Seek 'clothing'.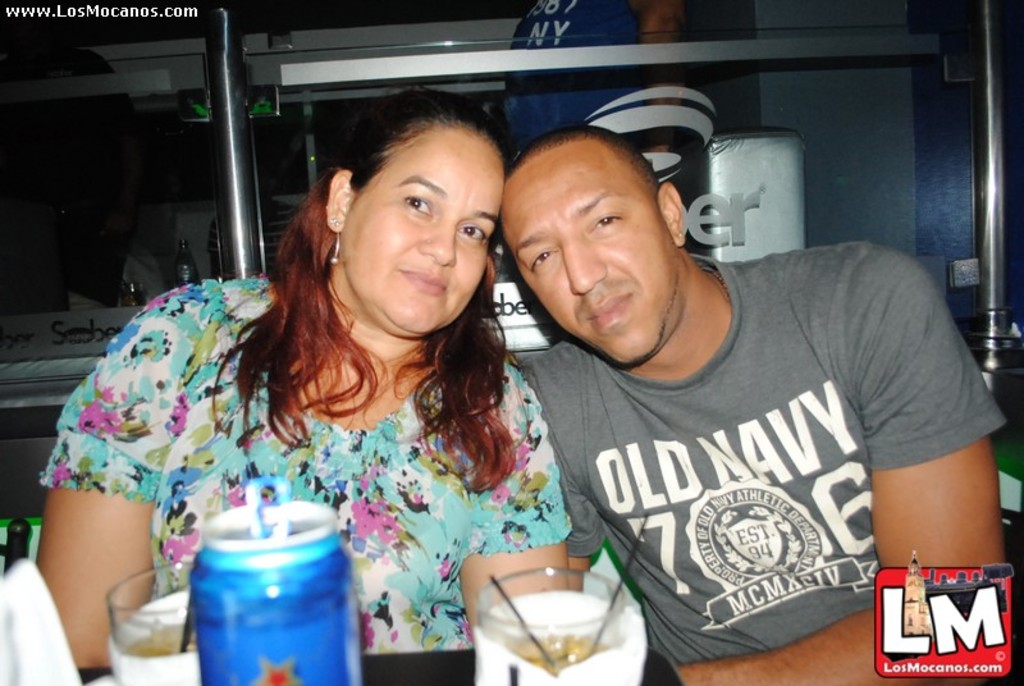
<bbox>520, 246, 1023, 685</bbox>.
